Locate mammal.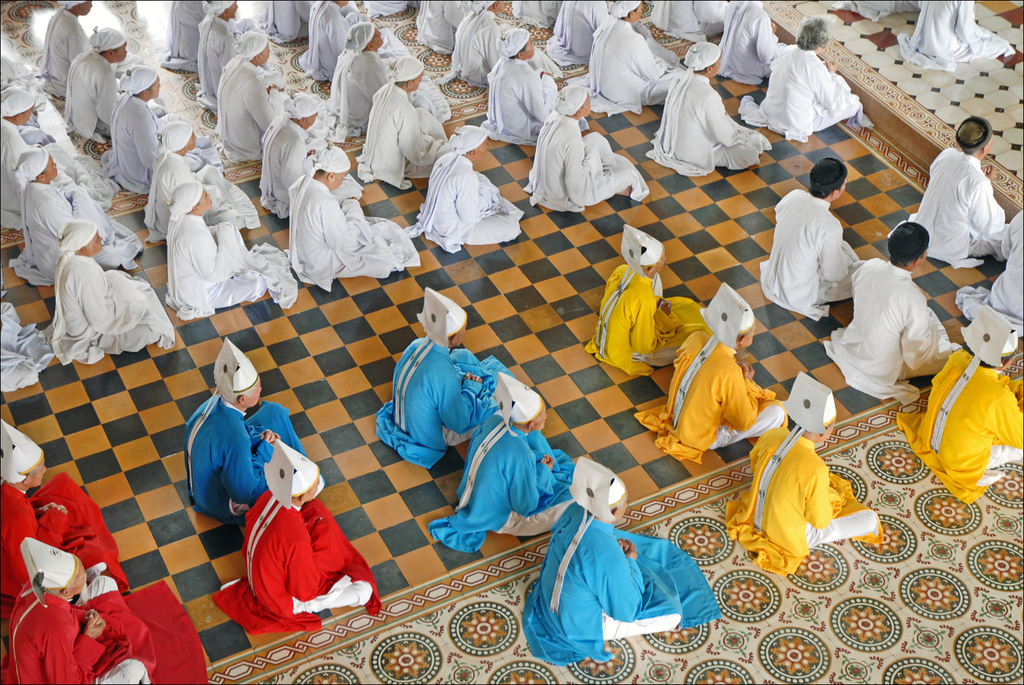
Bounding box: <bbox>361, 0, 409, 18</bbox>.
